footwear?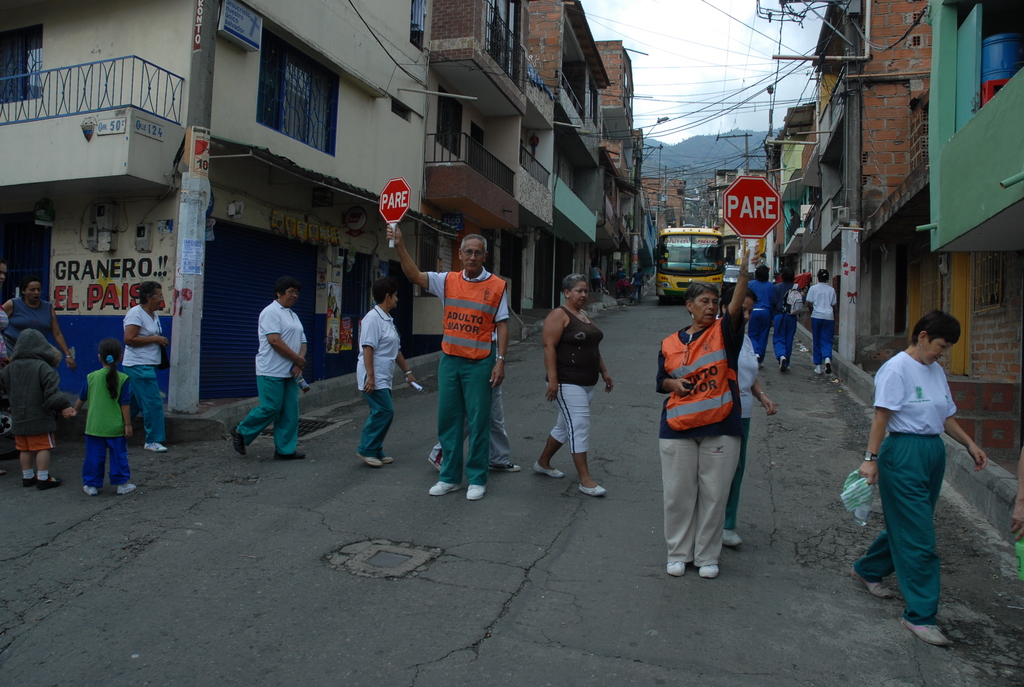
<bbox>534, 460, 560, 477</bbox>
